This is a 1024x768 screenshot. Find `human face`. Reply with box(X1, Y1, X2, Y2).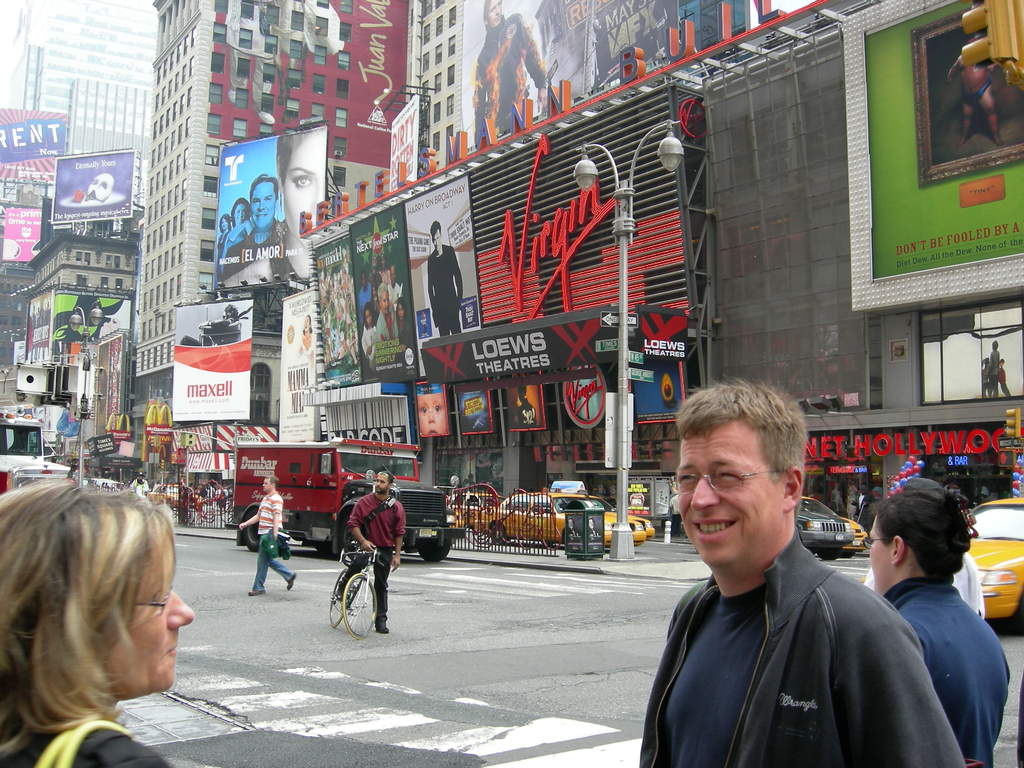
box(261, 478, 272, 490).
